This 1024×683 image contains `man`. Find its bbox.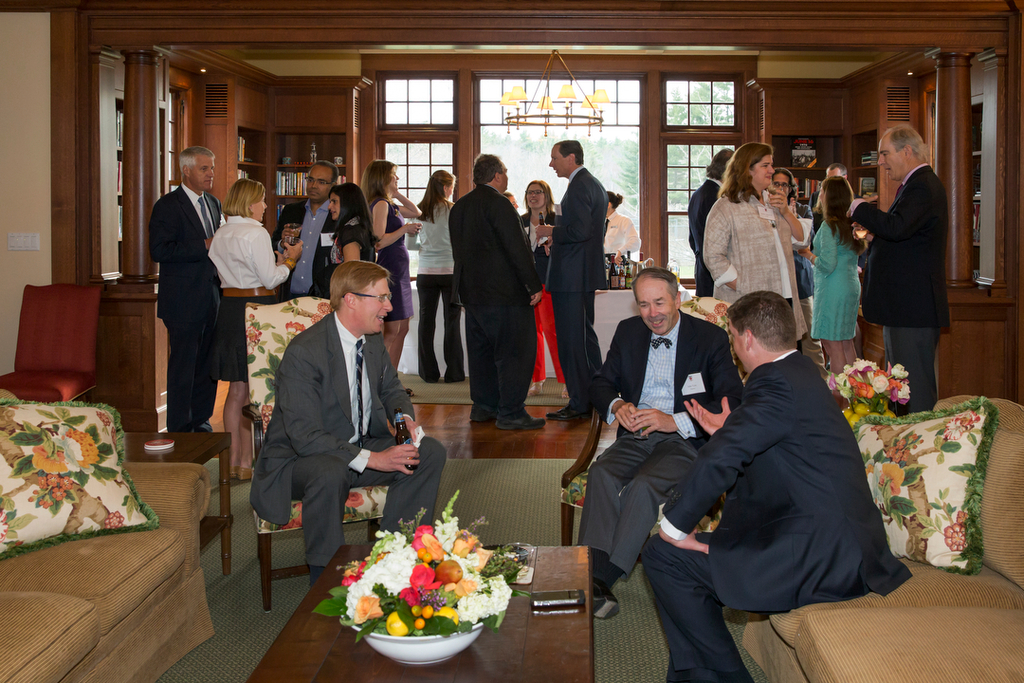
select_region(149, 146, 225, 429).
